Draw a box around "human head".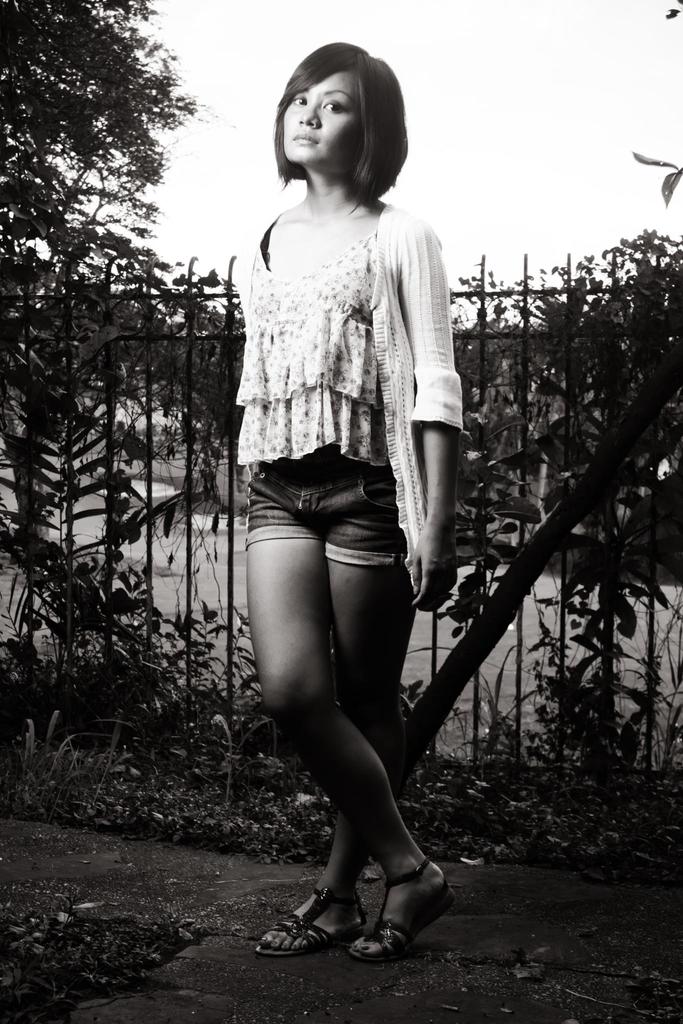
select_region(265, 36, 404, 186).
